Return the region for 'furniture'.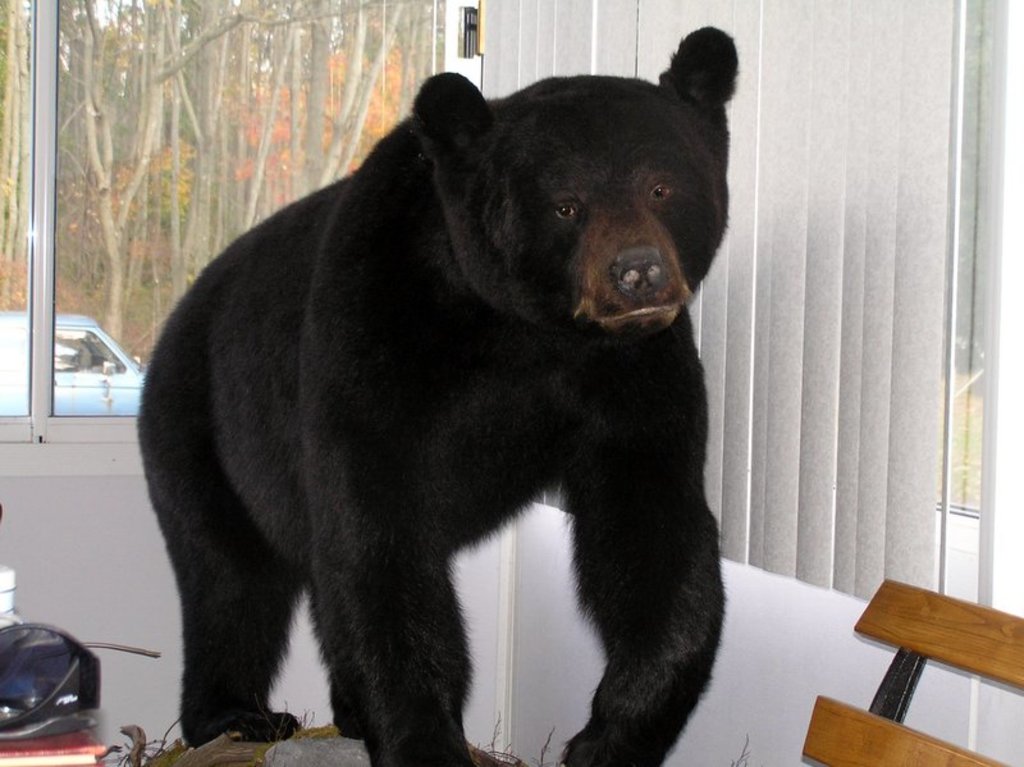
[x1=796, y1=579, x2=1023, y2=766].
